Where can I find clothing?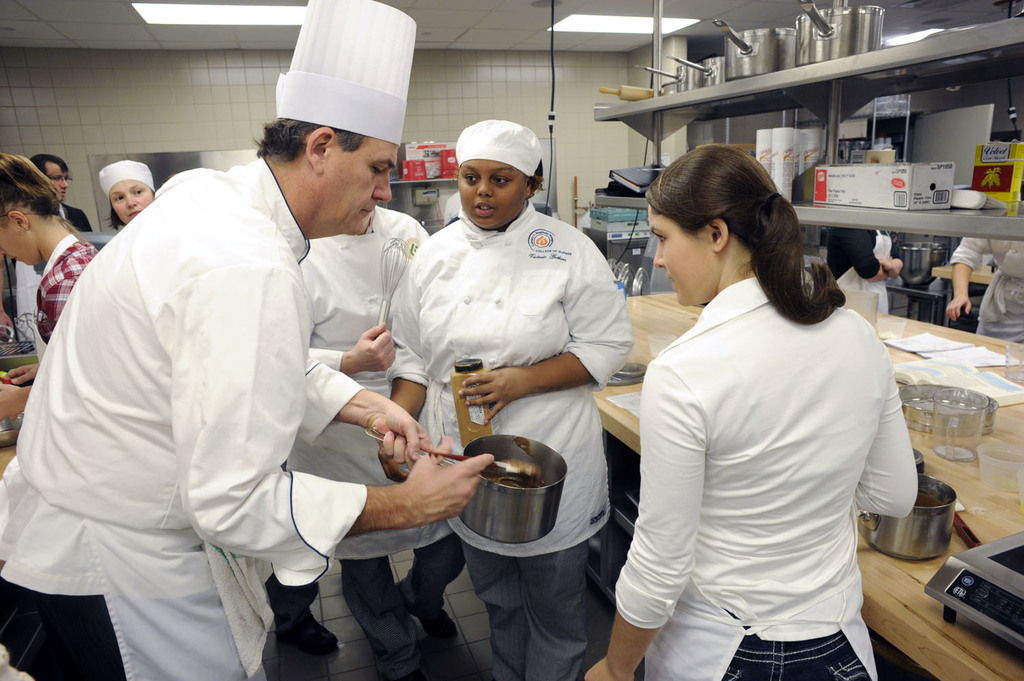
You can find it at (386, 204, 636, 680).
